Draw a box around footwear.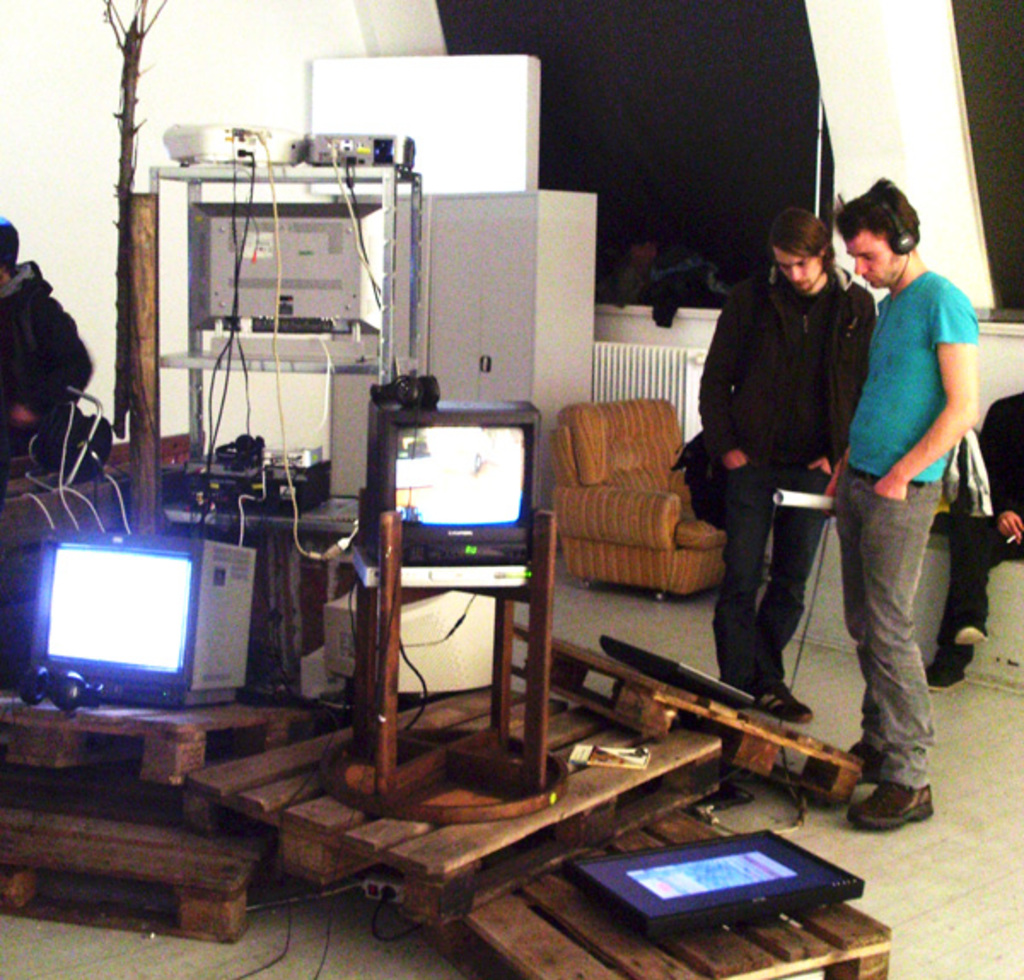
<bbox>754, 676, 814, 720</bbox>.
